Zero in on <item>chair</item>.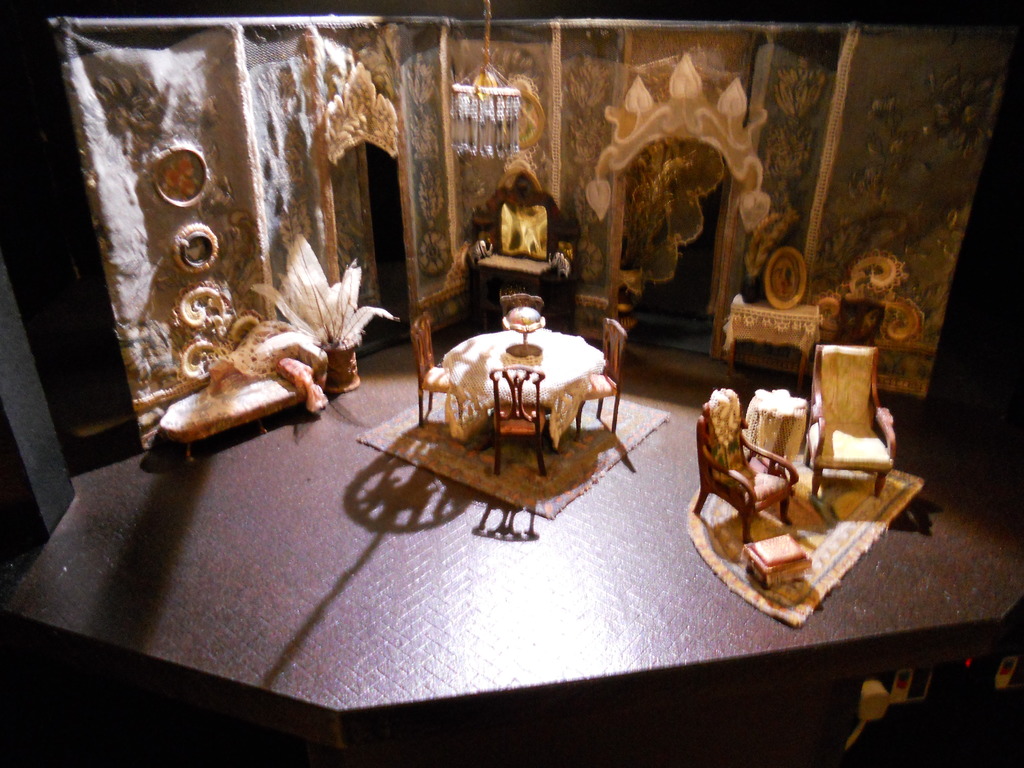
Zeroed in: (left=495, top=287, right=548, bottom=326).
